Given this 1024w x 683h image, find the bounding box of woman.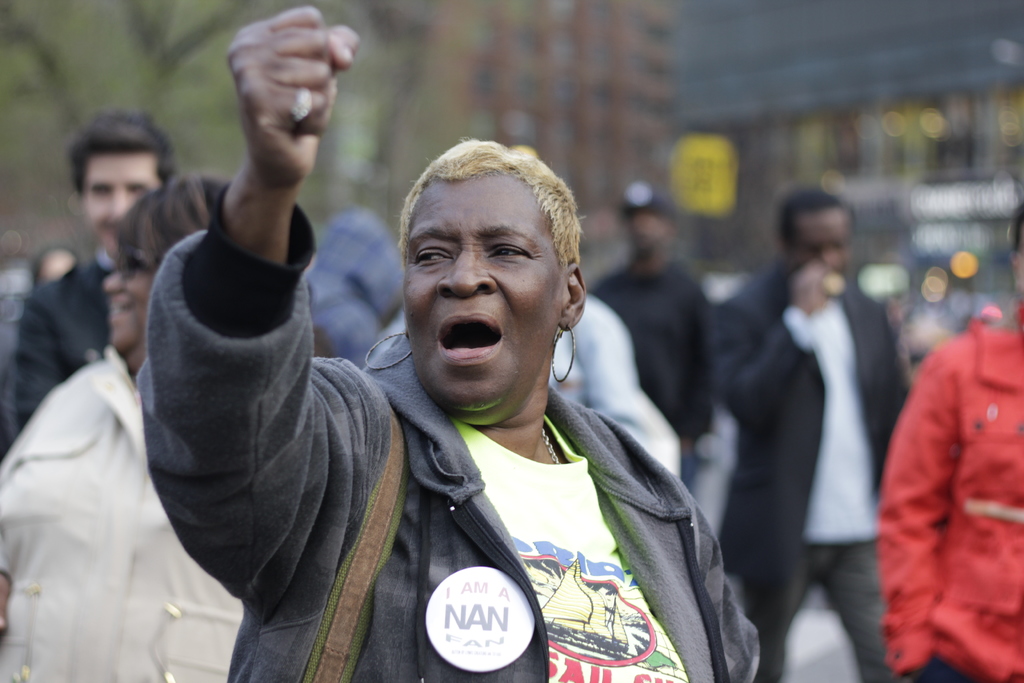
bbox=[0, 178, 234, 682].
